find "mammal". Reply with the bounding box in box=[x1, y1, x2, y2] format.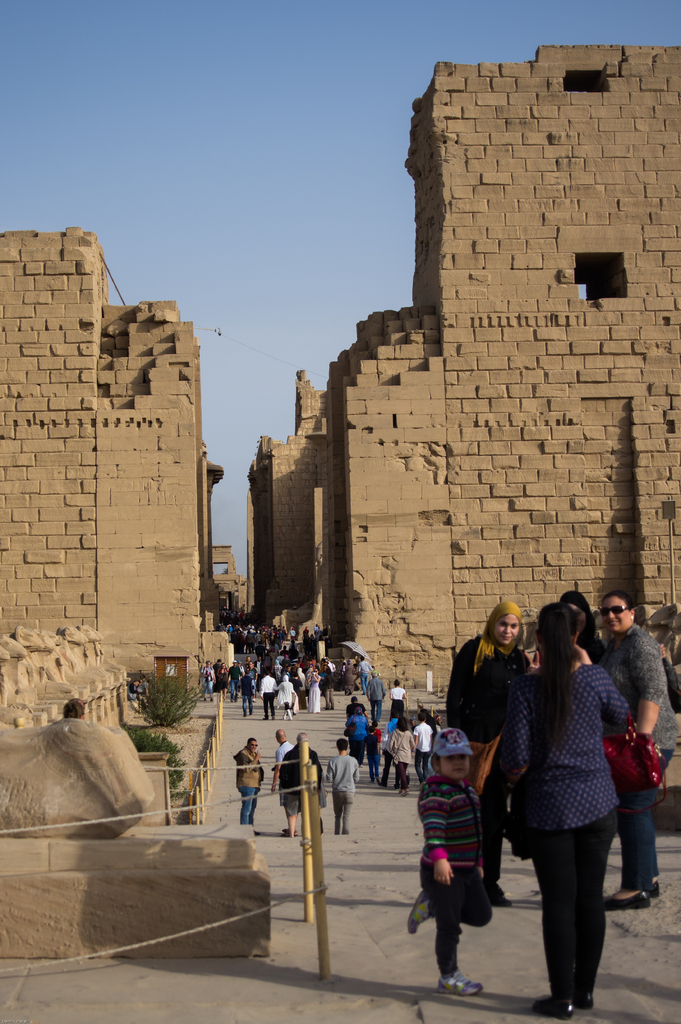
box=[135, 677, 147, 707].
